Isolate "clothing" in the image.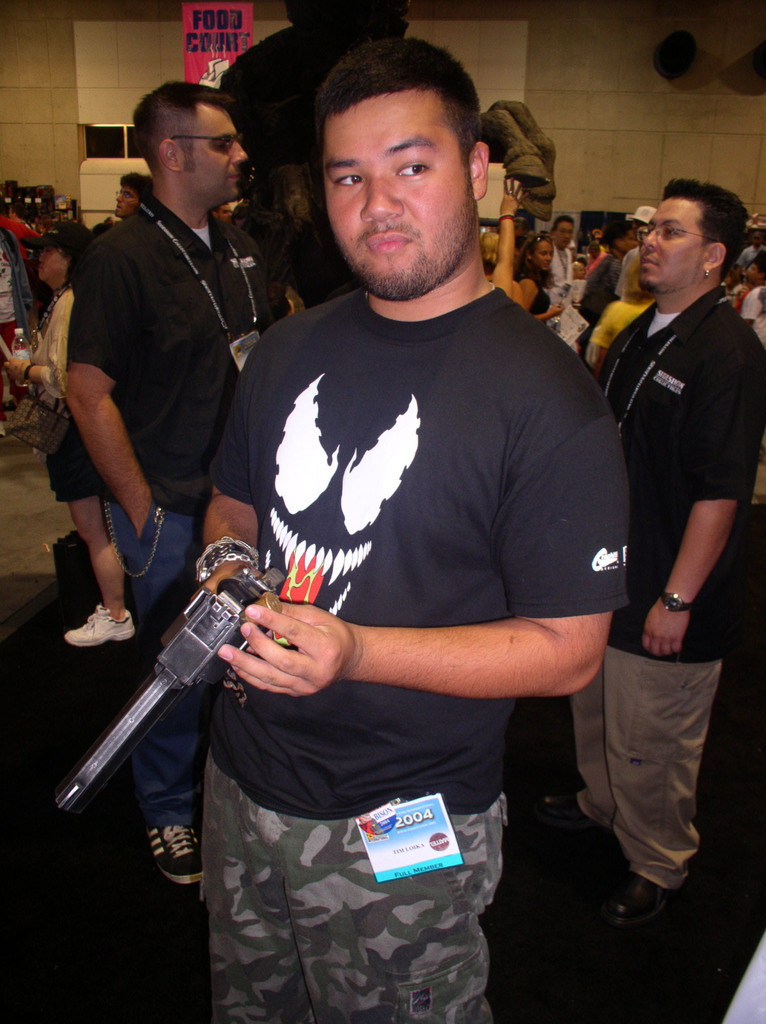
Isolated region: pyautogui.locateOnScreen(0, 214, 42, 426).
